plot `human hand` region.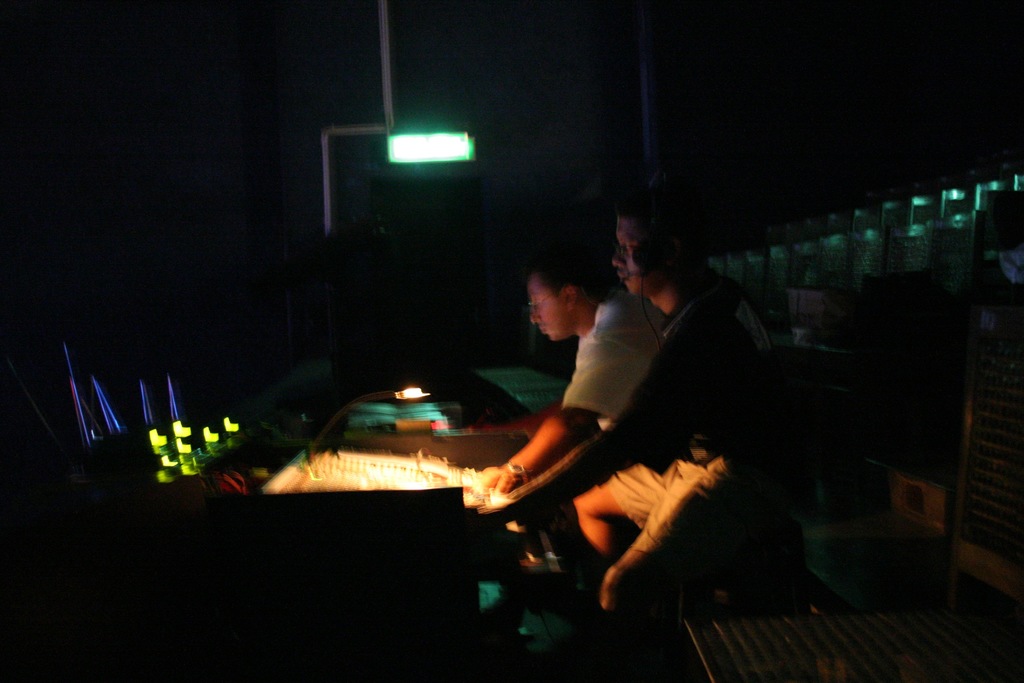
Plotted at <bbox>481, 467, 511, 496</bbox>.
